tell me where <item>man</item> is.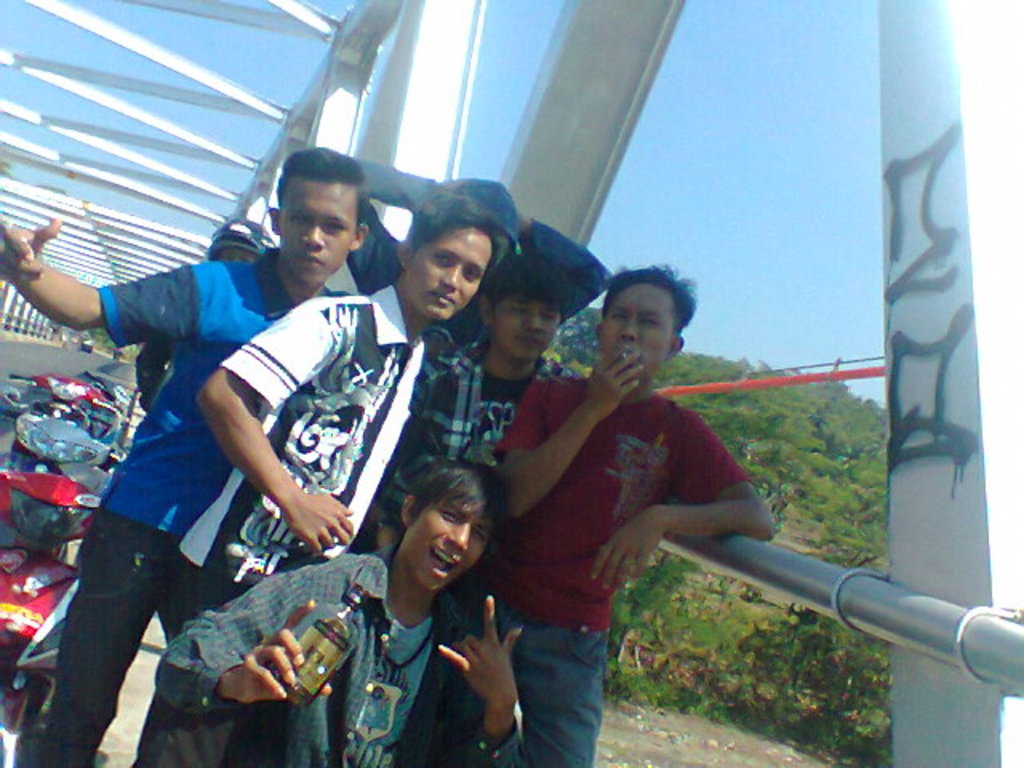
<item>man</item> is at <box>3,147,370,766</box>.
